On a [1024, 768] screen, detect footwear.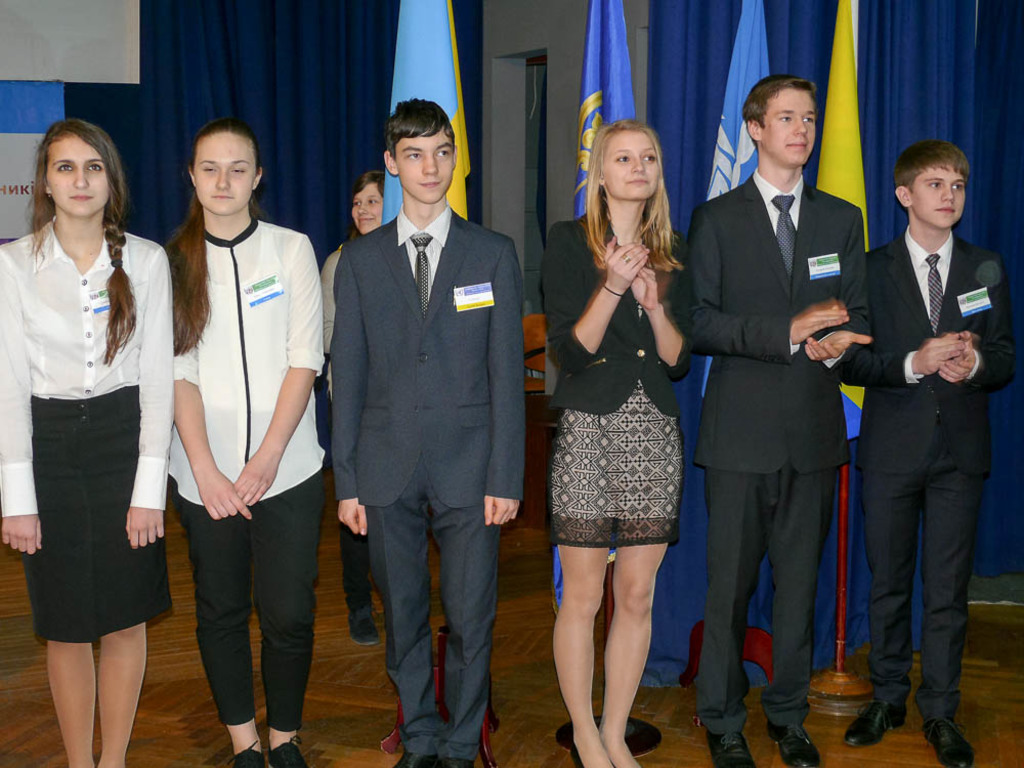
(left=921, top=715, right=976, bottom=767).
